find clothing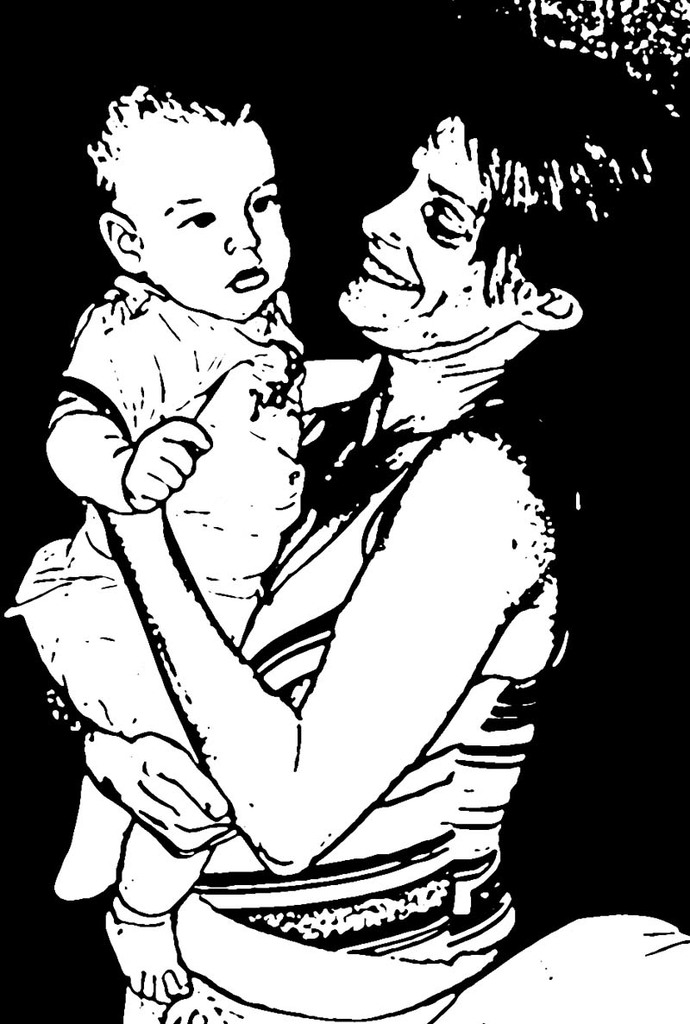
box(0, 292, 314, 616)
